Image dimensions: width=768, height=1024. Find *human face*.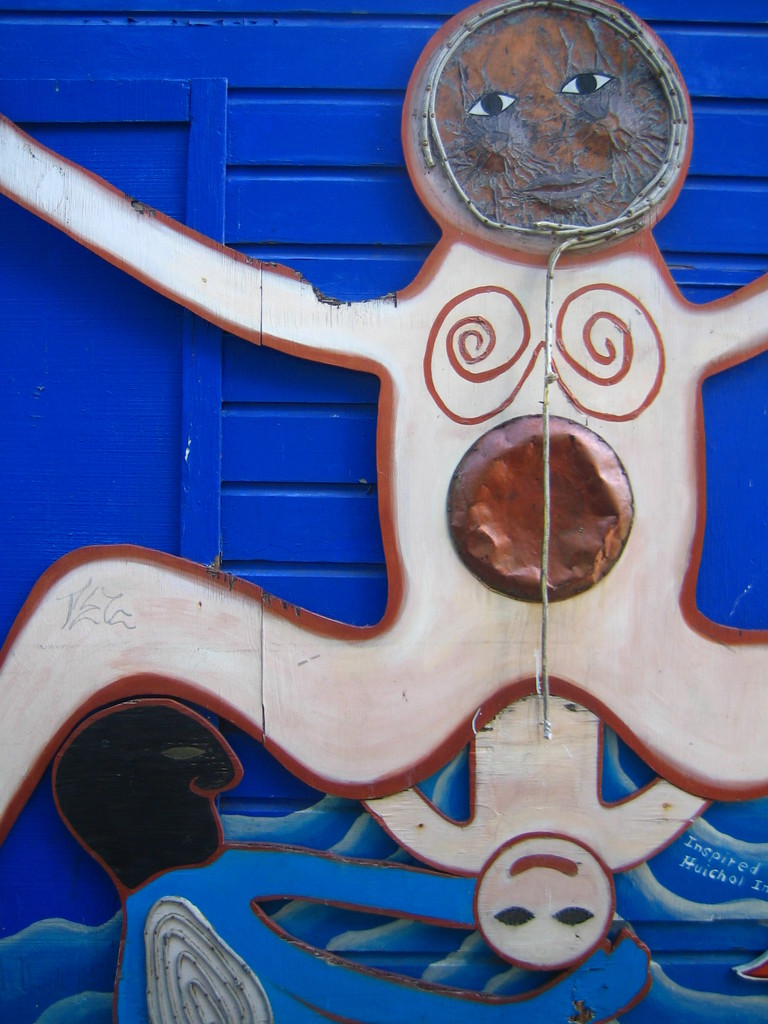
select_region(476, 833, 611, 968).
